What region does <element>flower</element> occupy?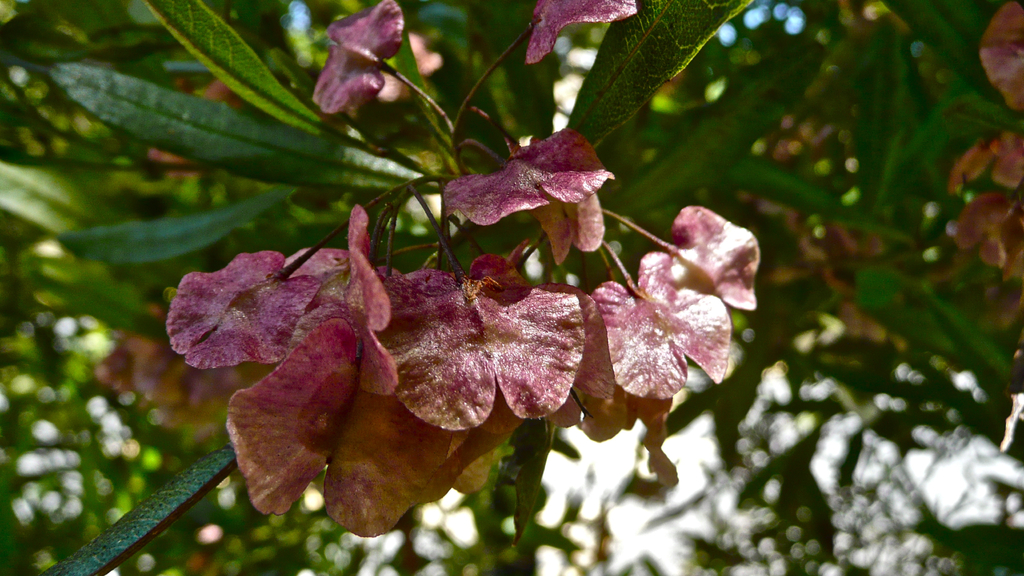
pyautogui.locateOnScreen(438, 127, 612, 268).
